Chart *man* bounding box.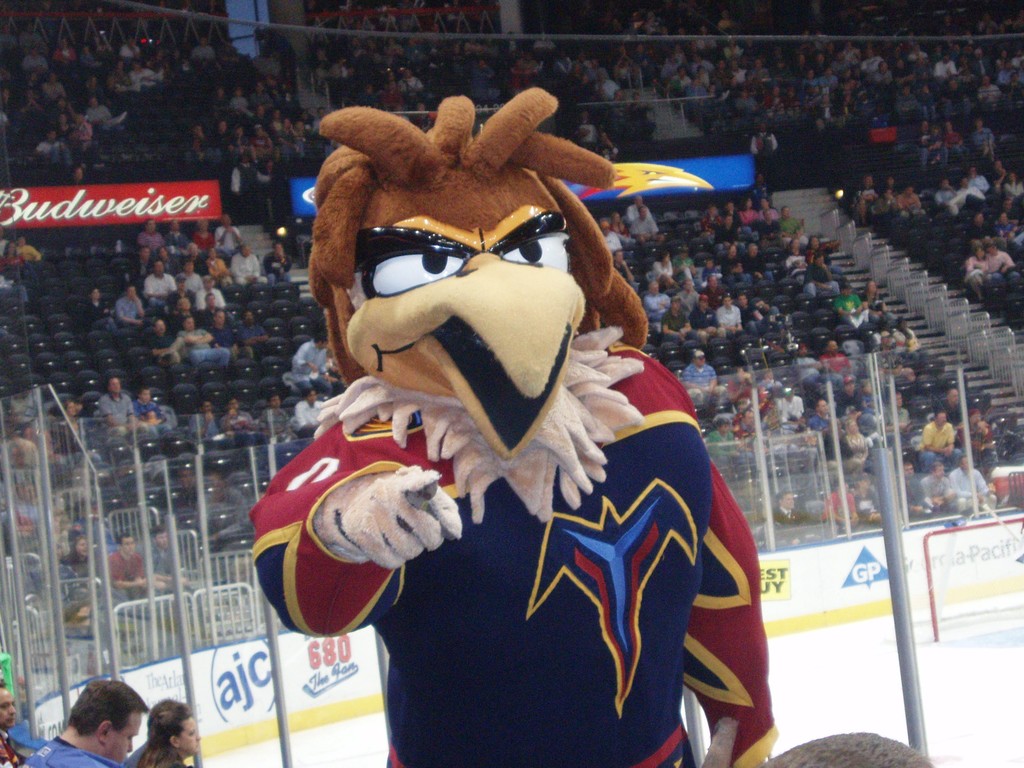
Charted: {"x1": 166, "y1": 218, "x2": 187, "y2": 258}.
